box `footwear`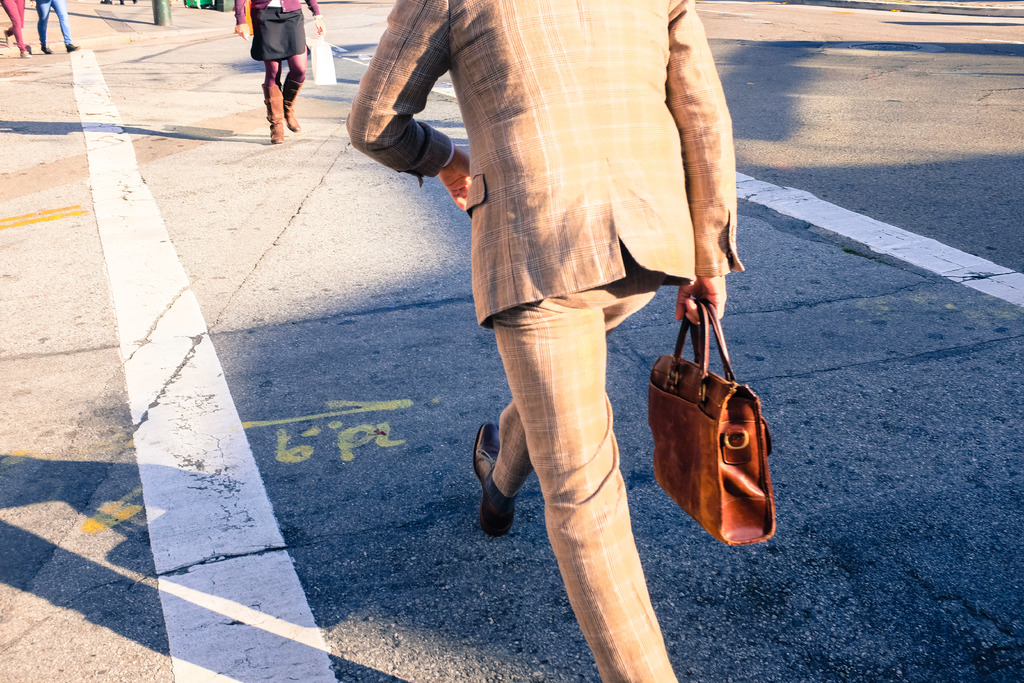
bbox=(2, 29, 12, 51)
